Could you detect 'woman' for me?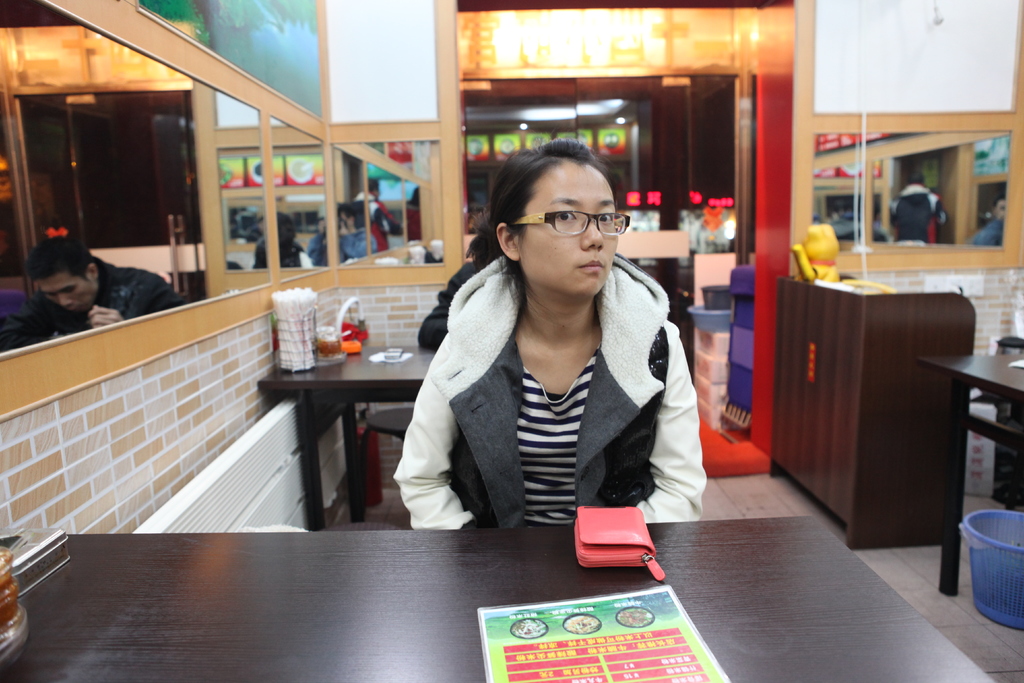
Detection result: pyautogui.locateOnScreen(389, 126, 716, 538).
